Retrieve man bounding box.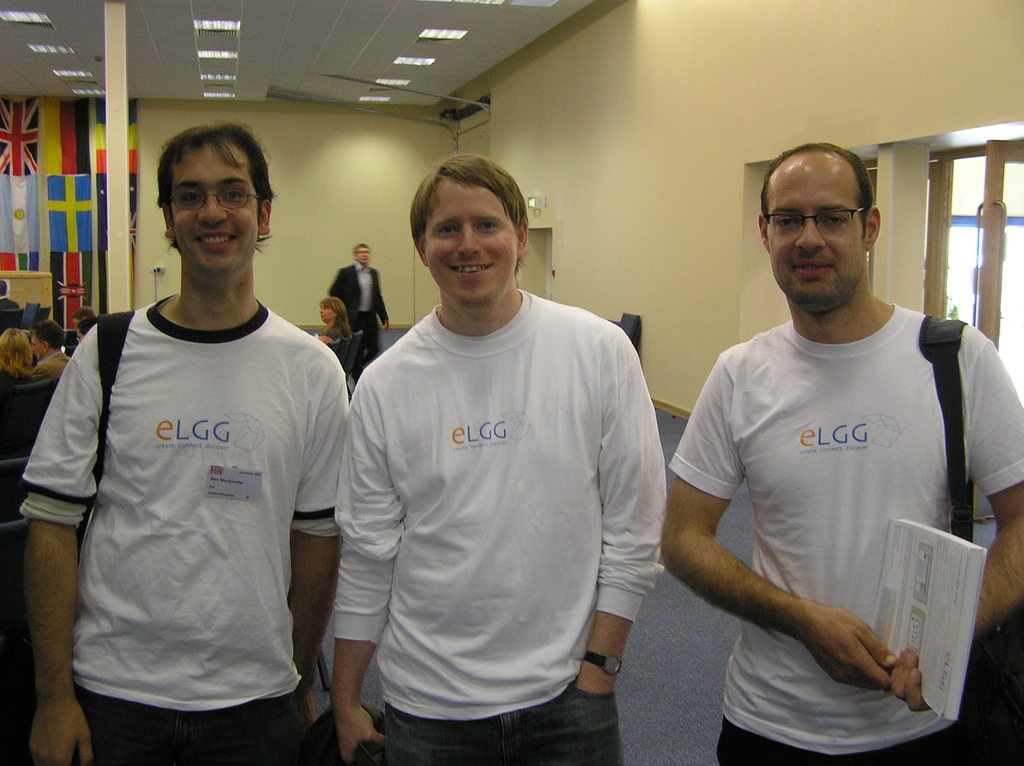
Bounding box: {"x1": 30, "y1": 319, "x2": 74, "y2": 377}.
